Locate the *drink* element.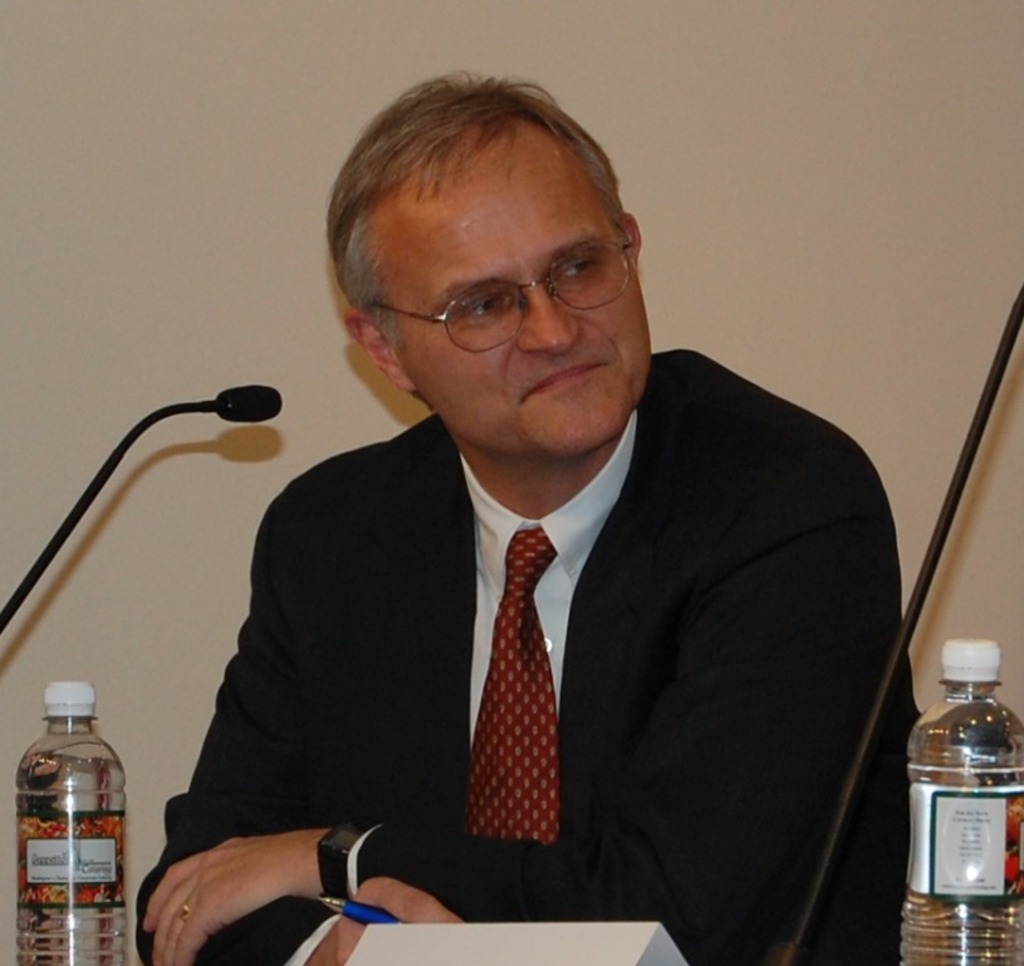
Element bbox: (x1=15, y1=681, x2=124, y2=963).
